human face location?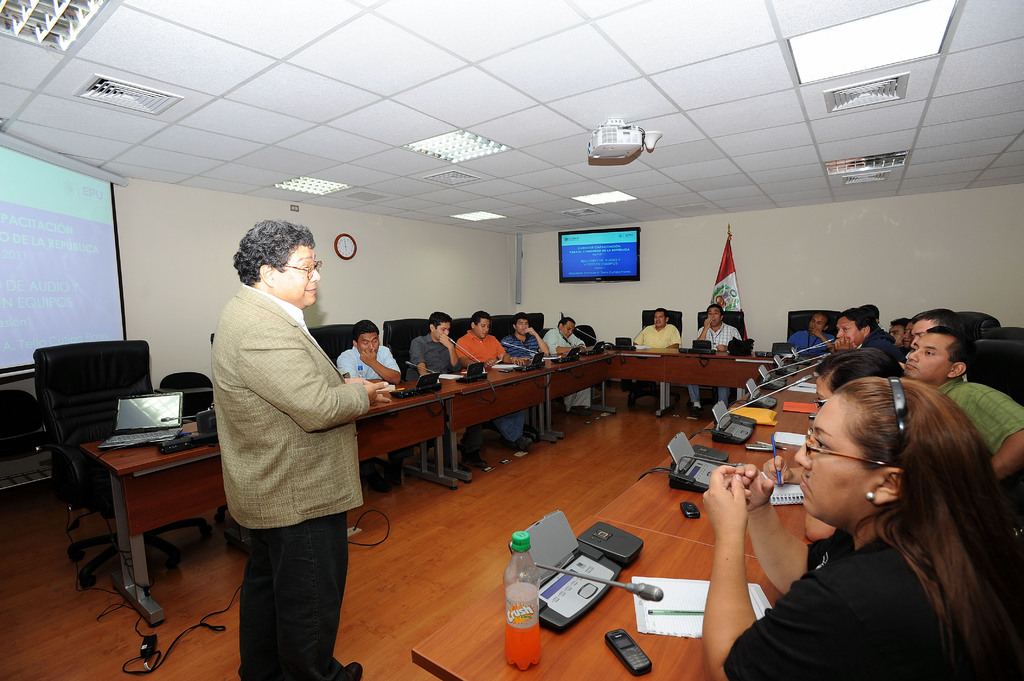
rect(912, 321, 936, 344)
